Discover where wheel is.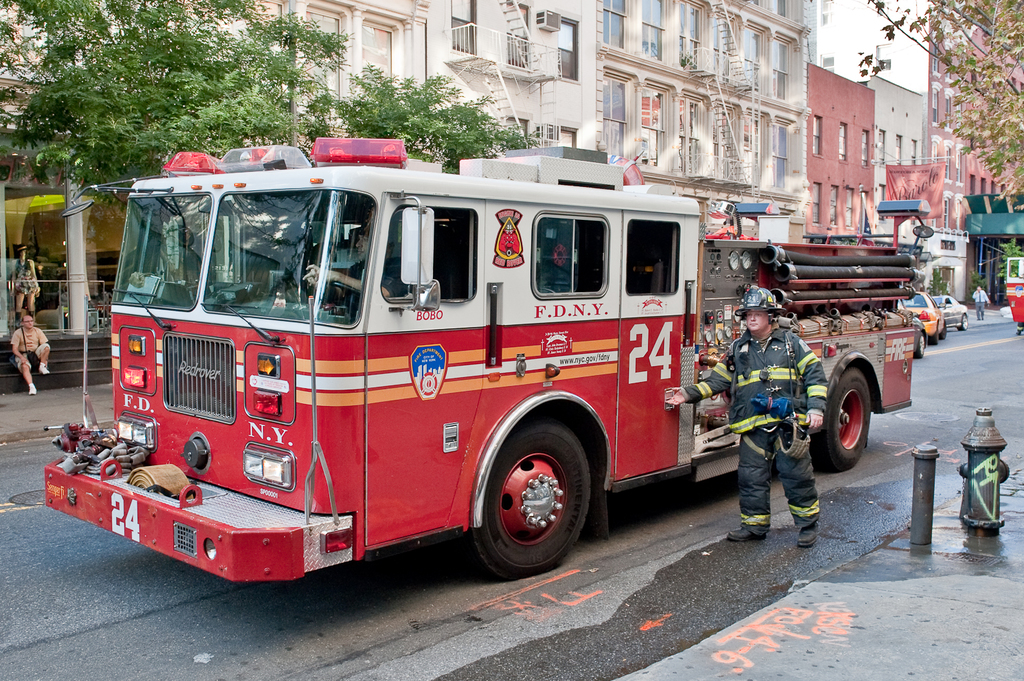
Discovered at region(805, 365, 887, 466).
